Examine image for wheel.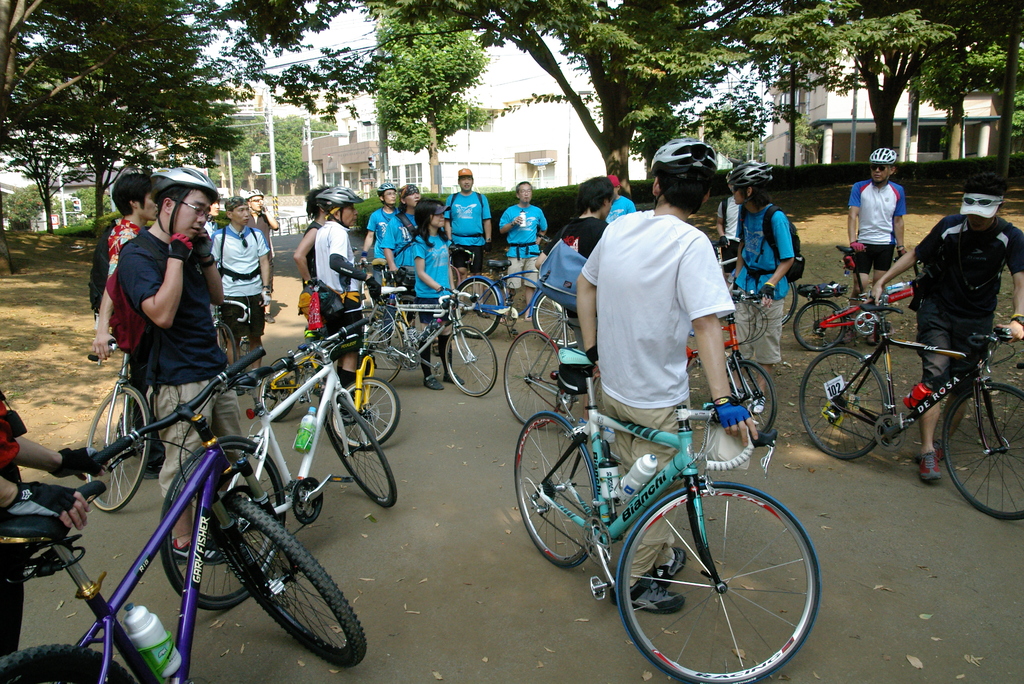
Examination result: <region>385, 298, 421, 366</region>.
